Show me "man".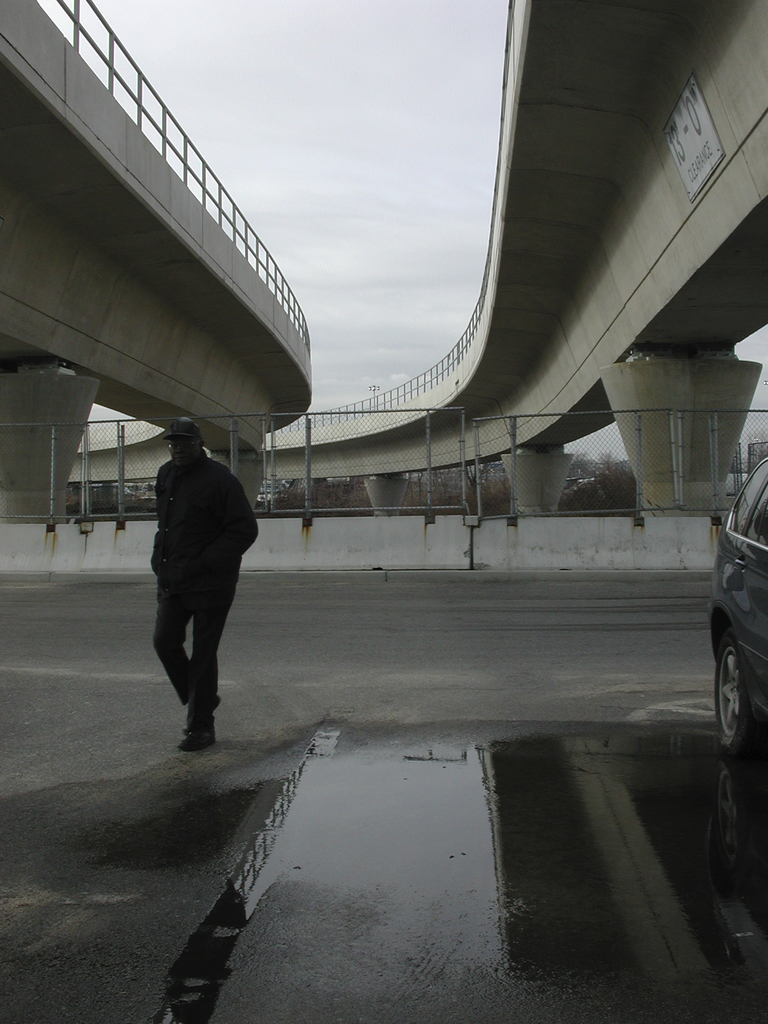
"man" is here: select_region(131, 414, 260, 760).
